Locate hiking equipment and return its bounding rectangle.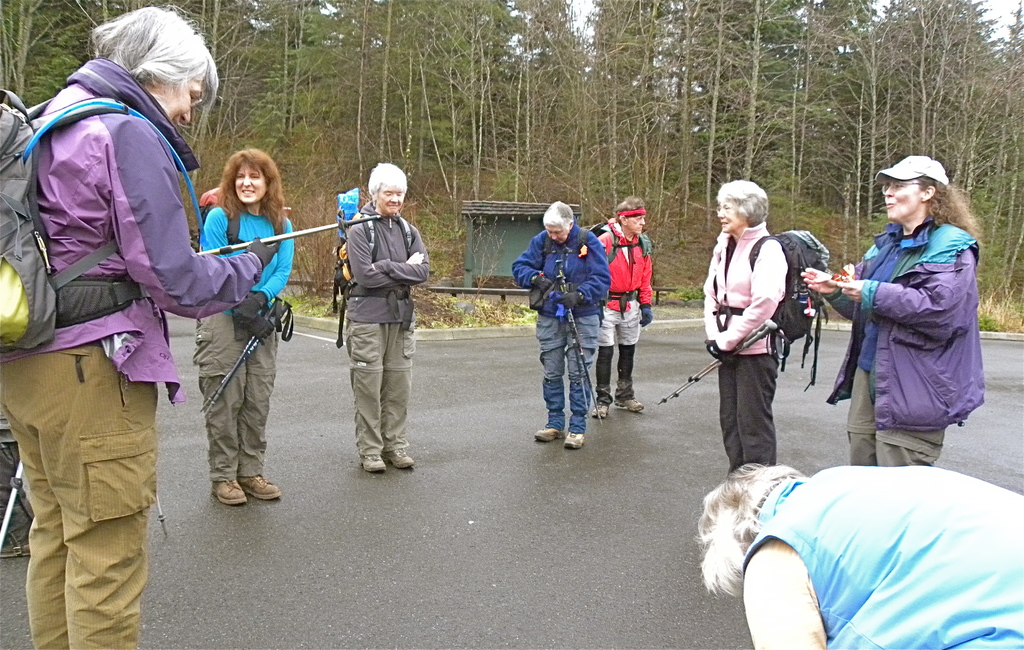
rect(710, 228, 832, 381).
